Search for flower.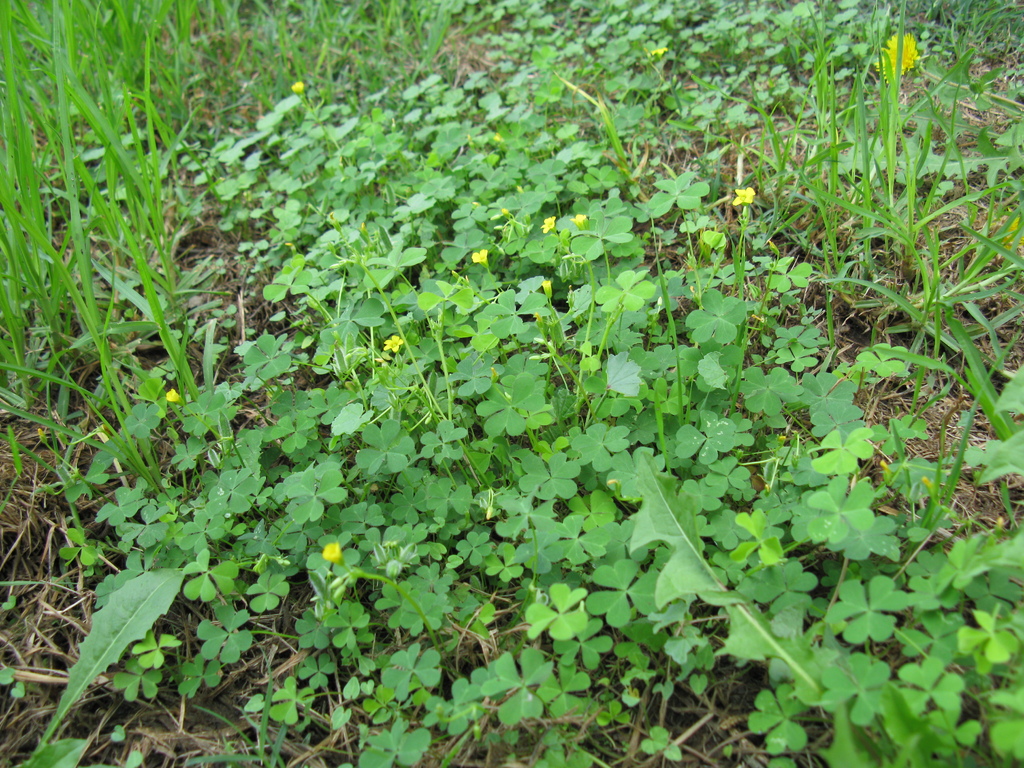
Found at (541,218,554,236).
